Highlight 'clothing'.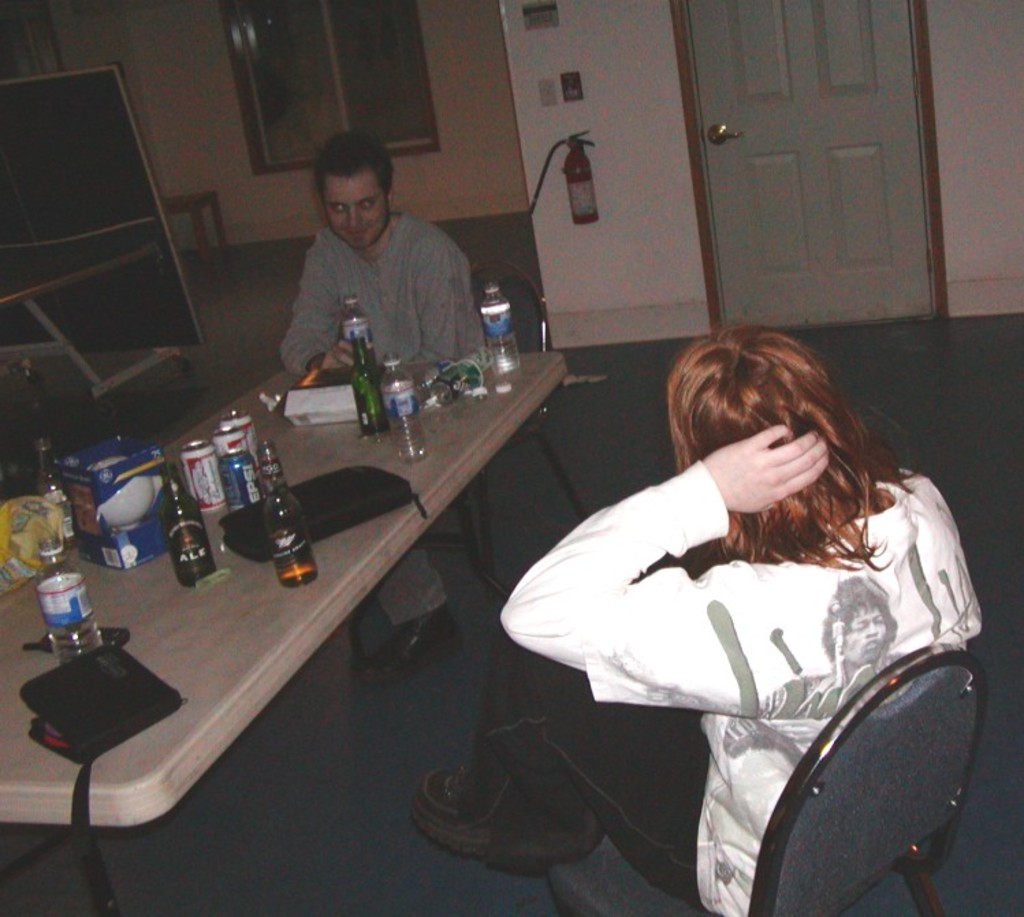
Highlighted region: {"x1": 271, "y1": 200, "x2": 506, "y2": 620}.
